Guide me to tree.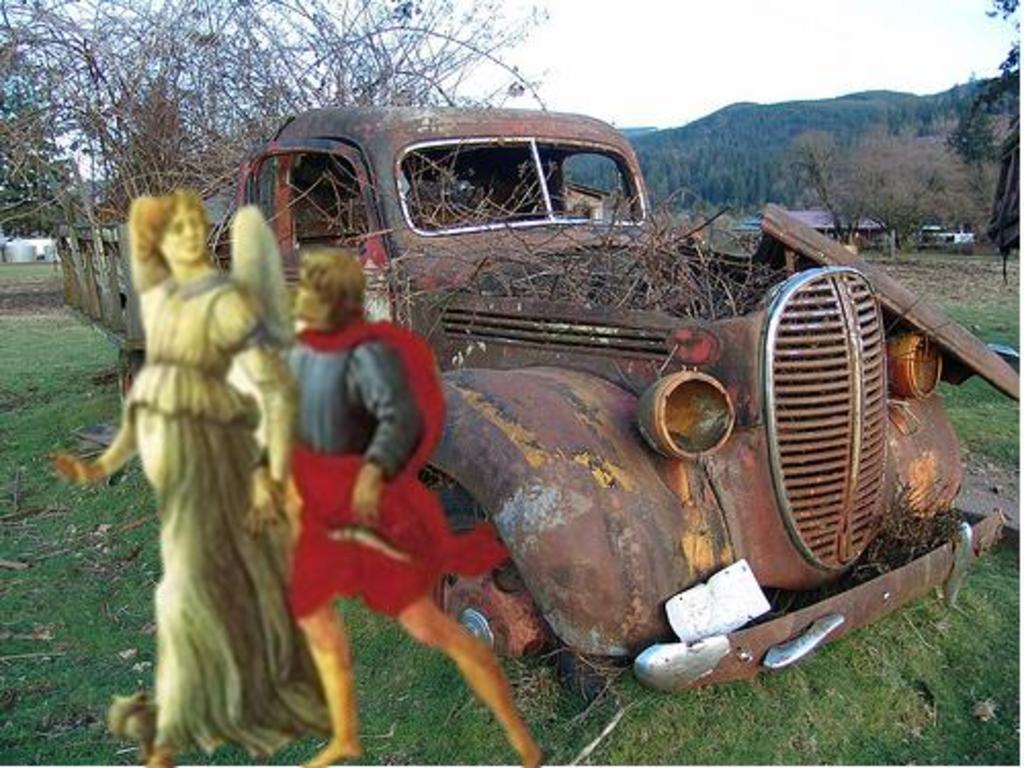
Guidance: 0, 70, 88, 238.
